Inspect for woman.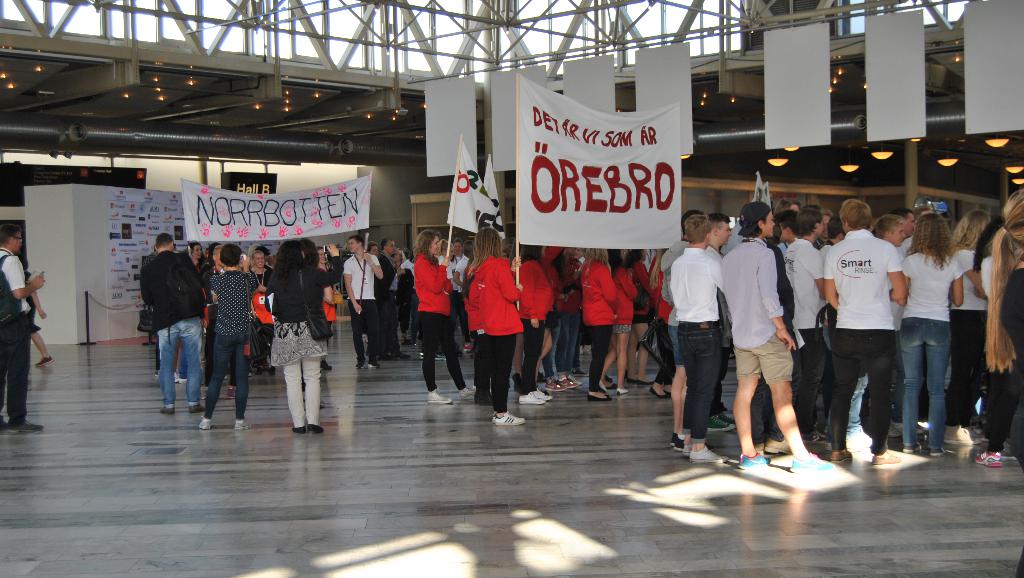
Inspection: 467:229:532:422.
